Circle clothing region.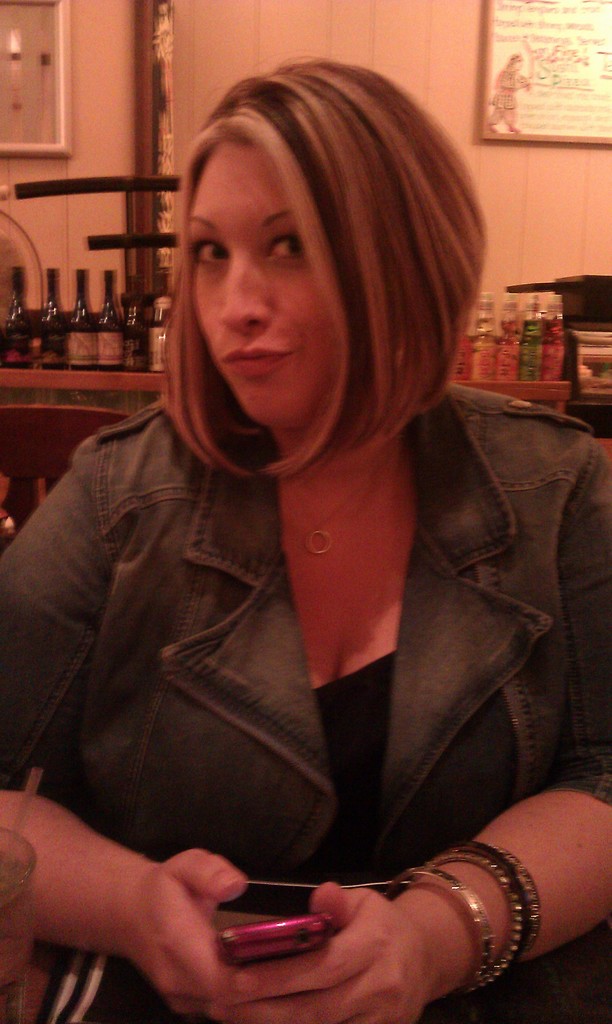
Region: [0,375,611,913].
